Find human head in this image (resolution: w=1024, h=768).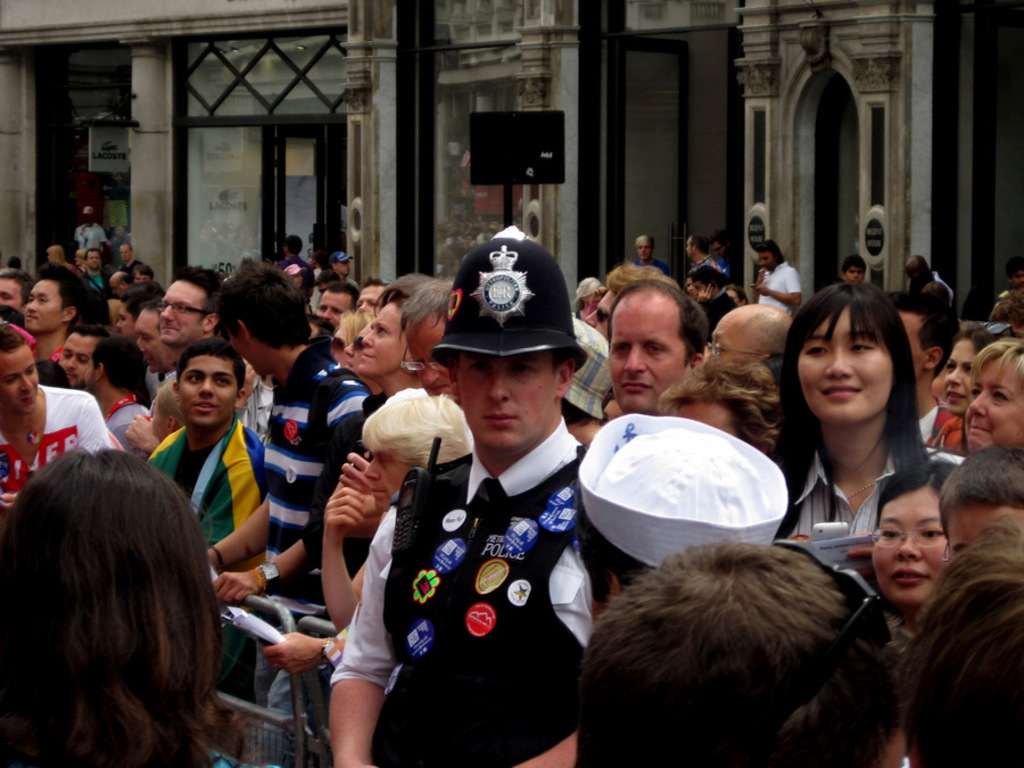
705 303 790 378.
